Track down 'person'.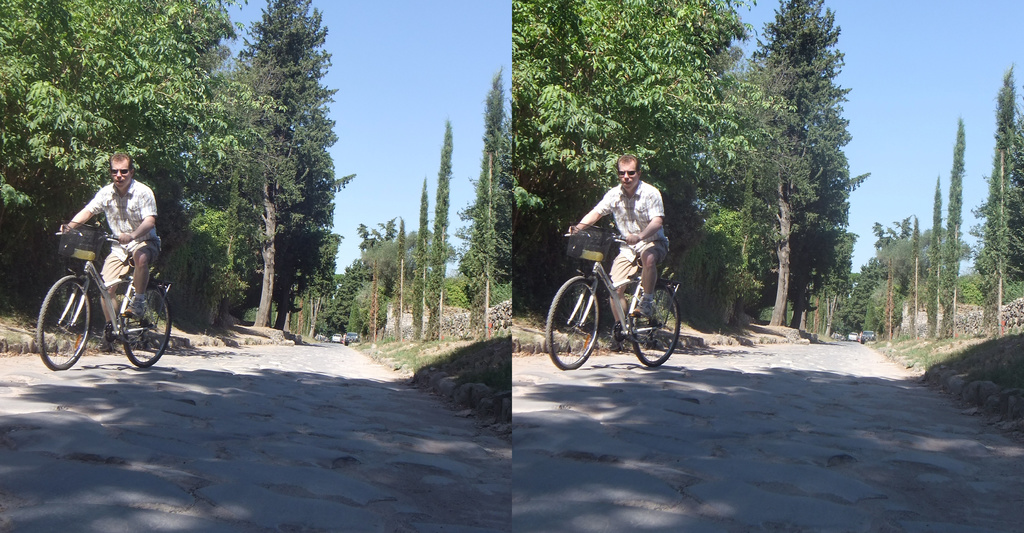
Tracked to <bbox>50, 147, 164, 350</bbox>.
